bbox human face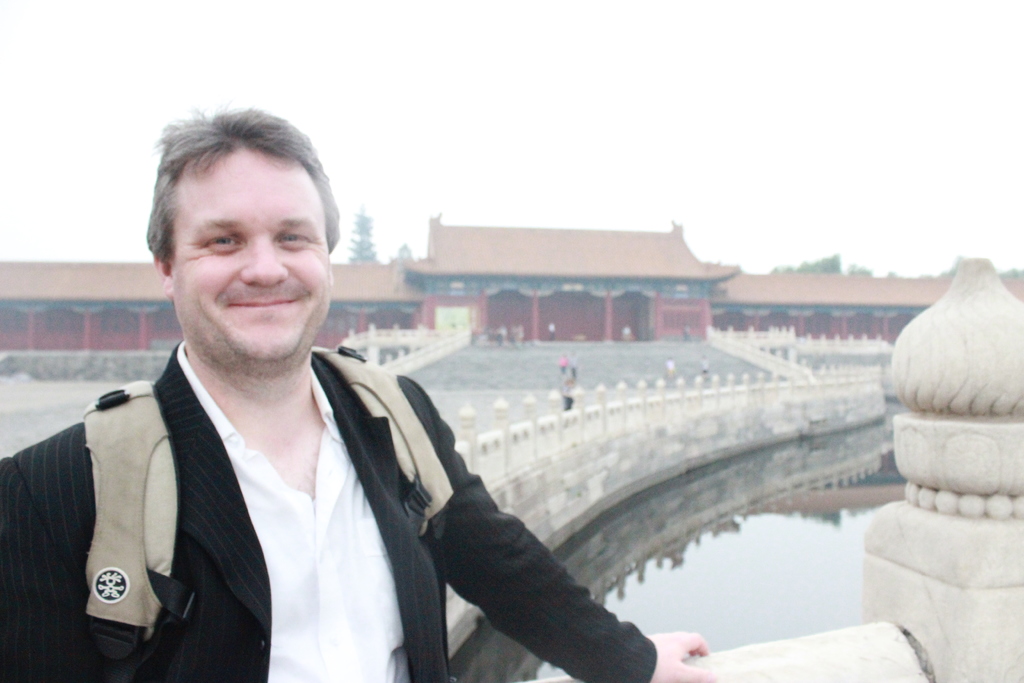
171,150,330,378
